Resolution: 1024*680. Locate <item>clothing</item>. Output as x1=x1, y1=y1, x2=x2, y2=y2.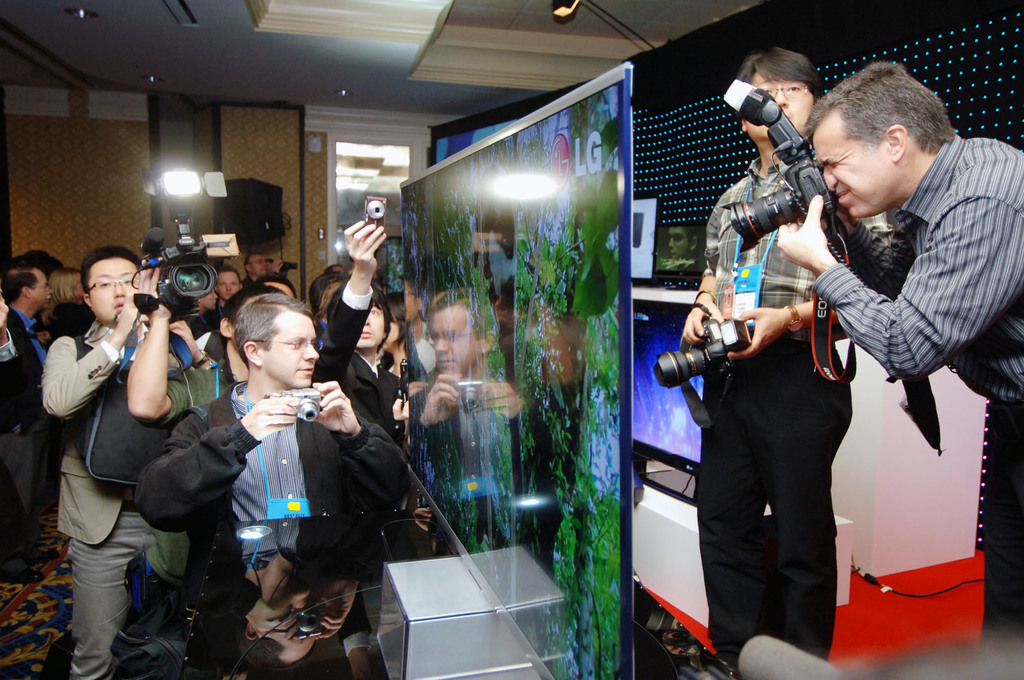
x1=100, y1=368, x2=236, y2=679.
